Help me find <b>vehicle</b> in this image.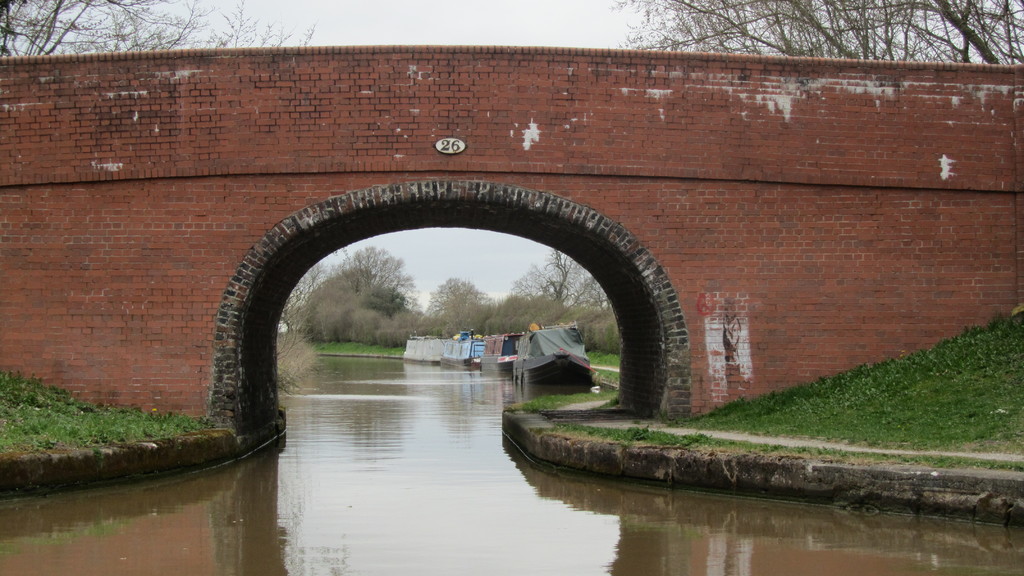
Found it: select_region(511, 323, 595, 387).
